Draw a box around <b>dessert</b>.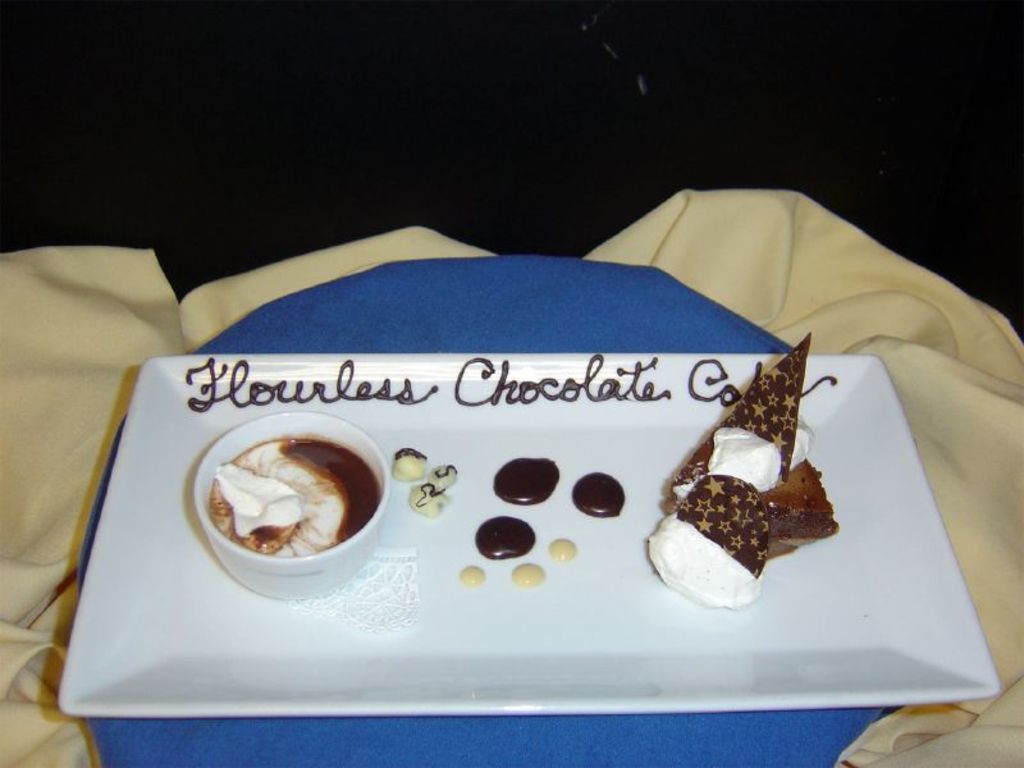
211/435/376/557.
